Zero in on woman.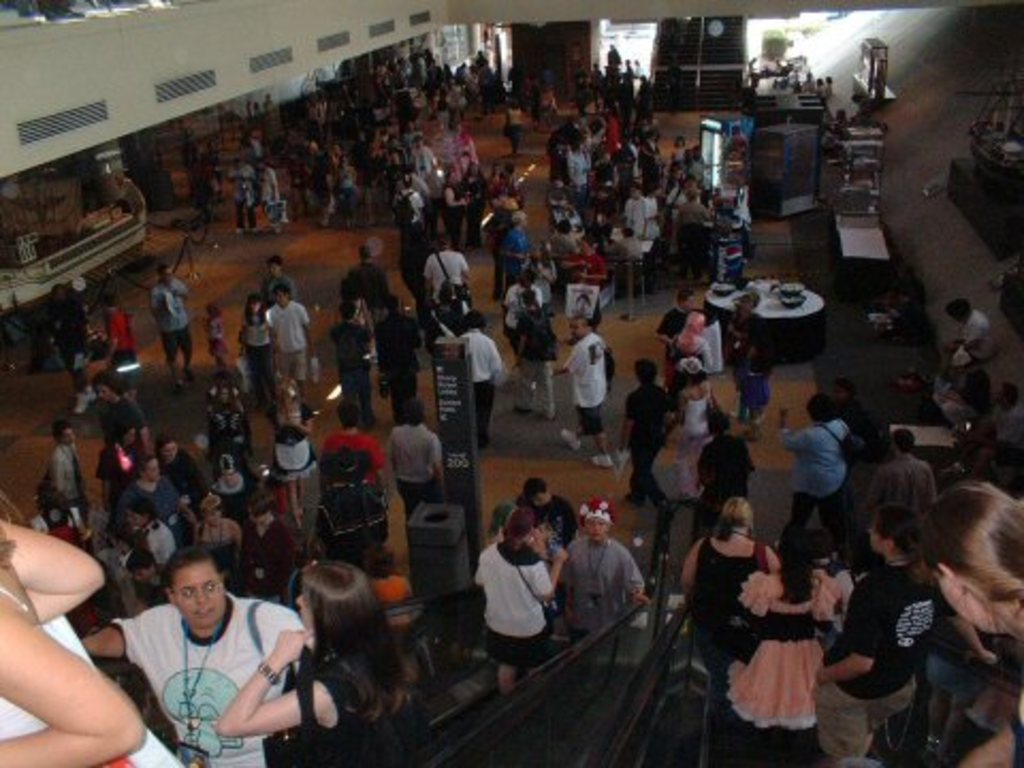
Zeroed in: pyautogui.locateOnScreen(815, 503, 998, 766).
